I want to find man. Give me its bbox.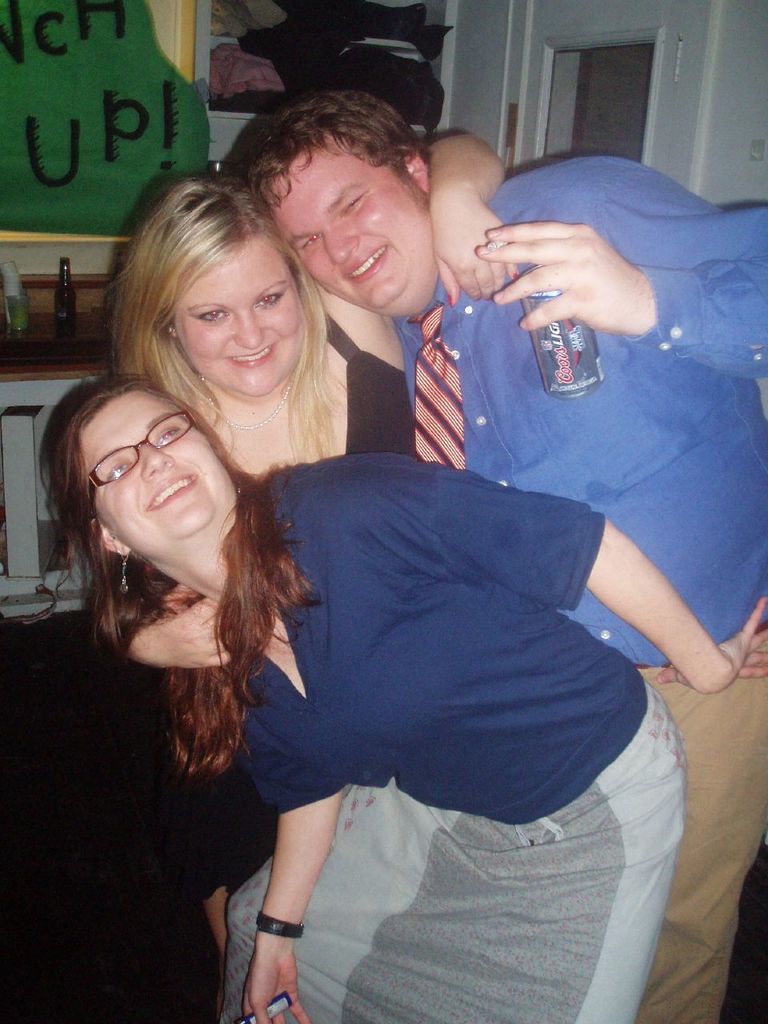
box=[246, 86, 767, 1023].
